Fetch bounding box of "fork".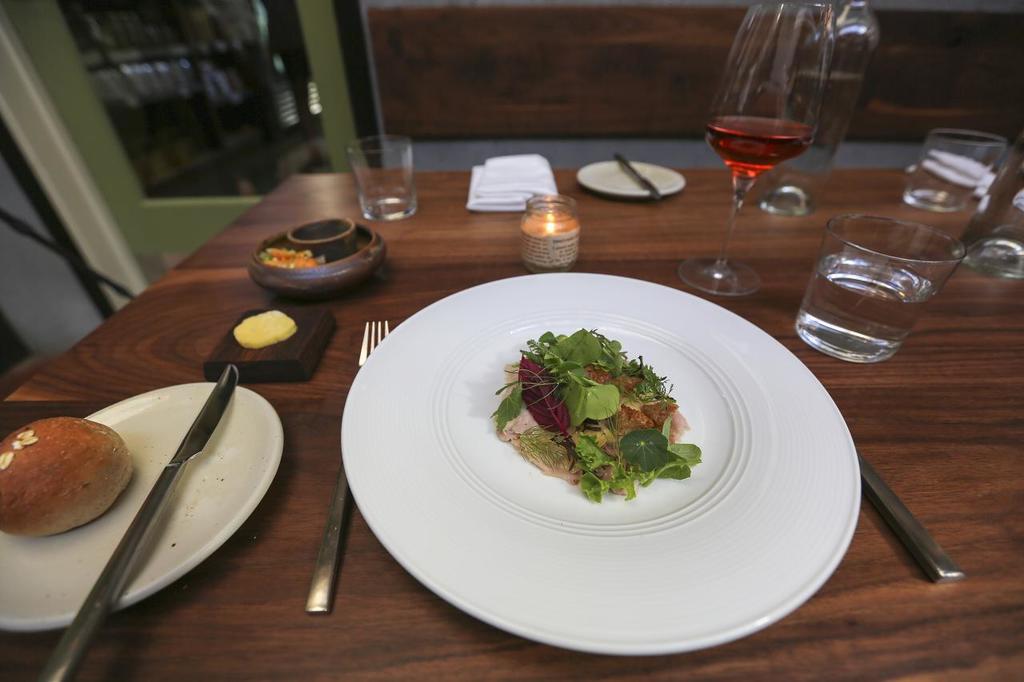
Bbox: BBox(308, 321, 388, 612).
